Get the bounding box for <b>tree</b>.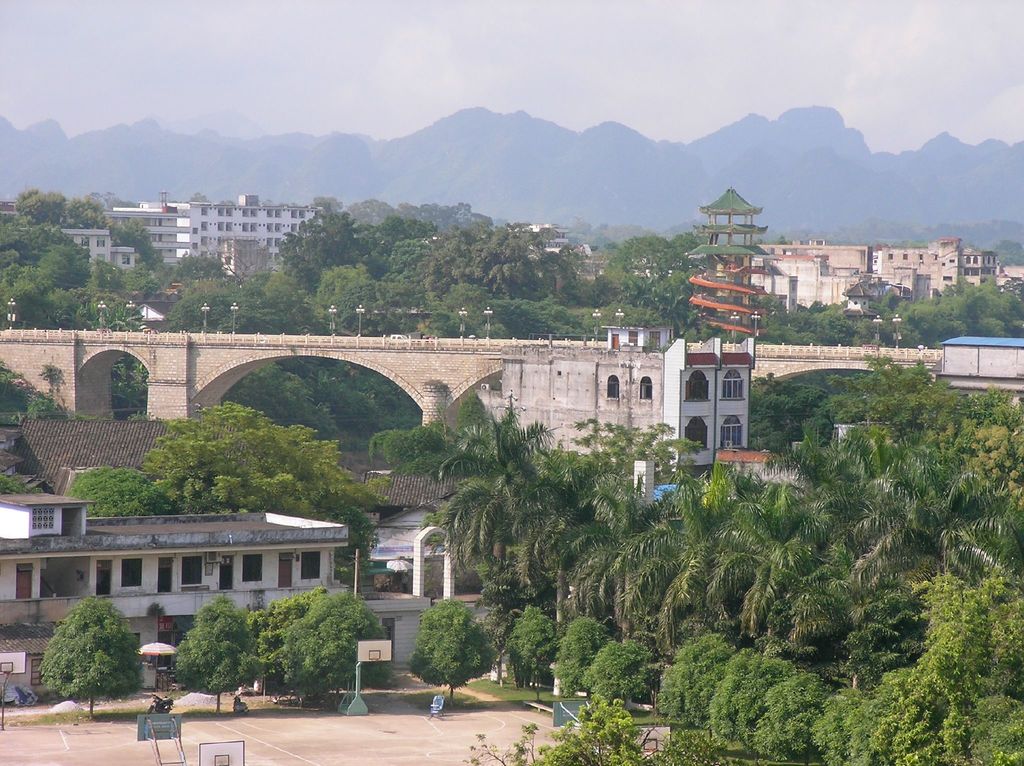
locate(67, 467, 174, 516).
